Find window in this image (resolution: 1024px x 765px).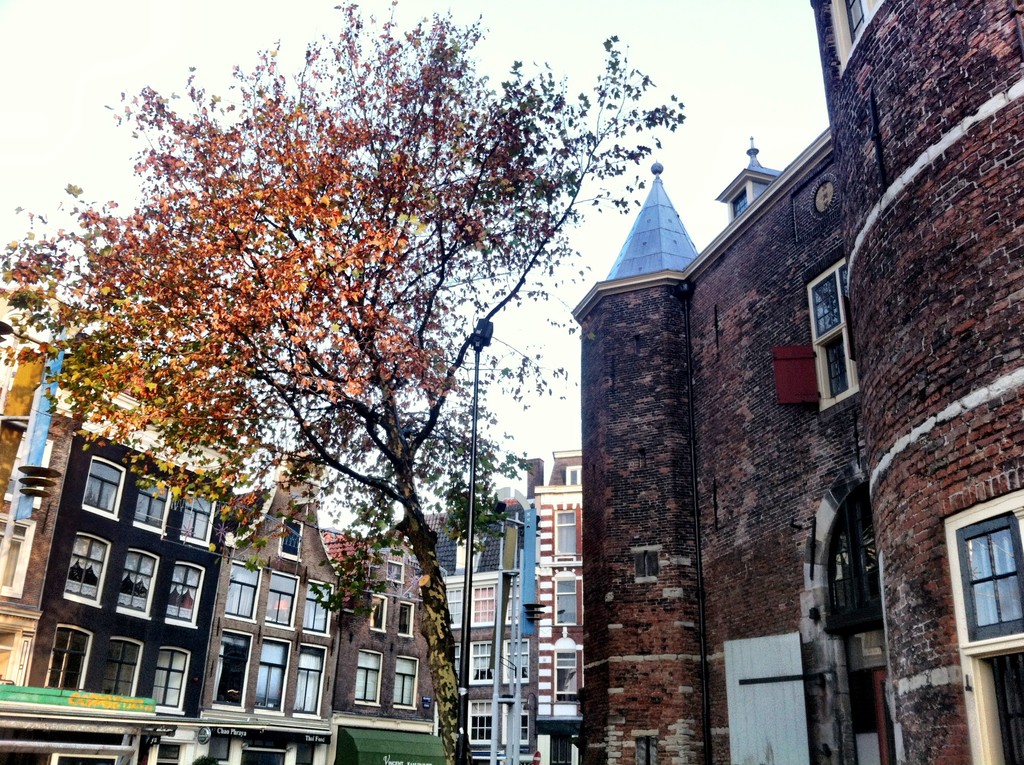
crop(247, 636, 289, 718).
